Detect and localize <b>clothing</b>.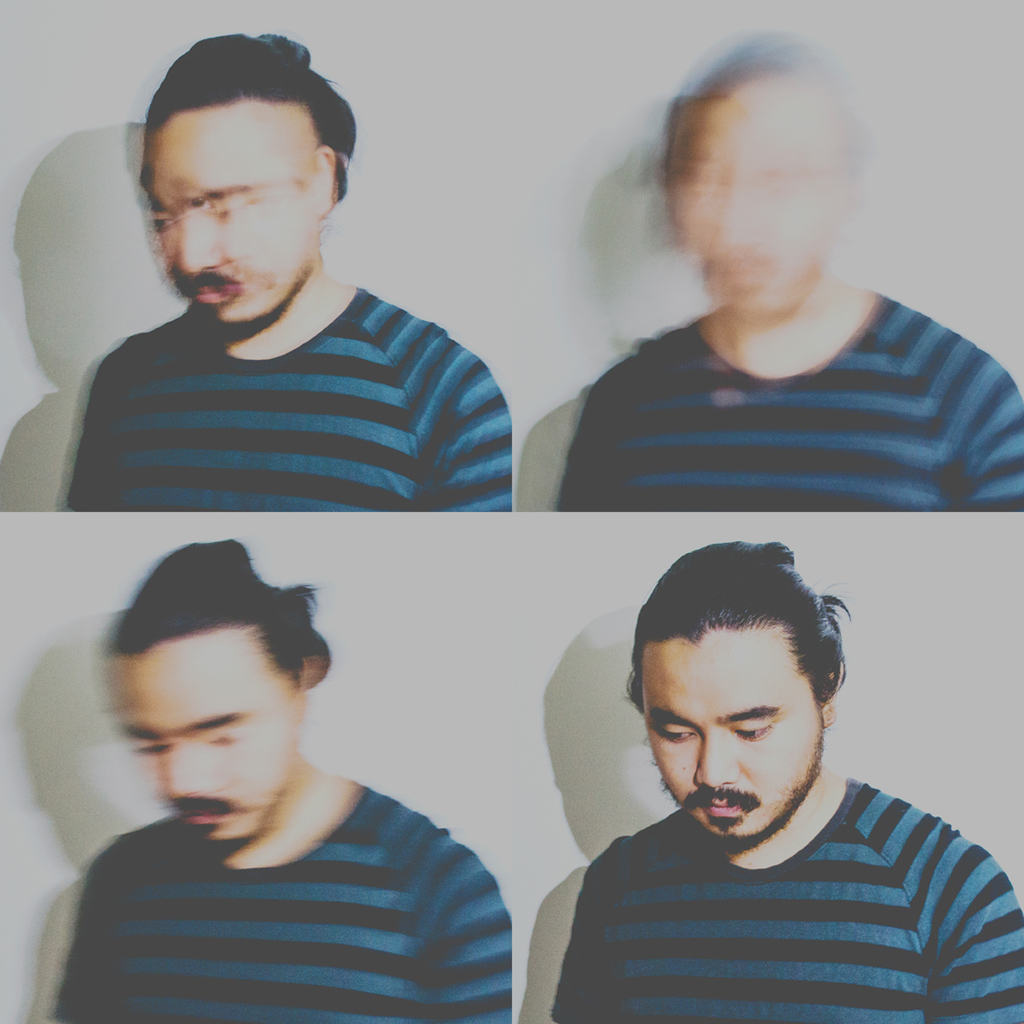
Localized at pyautogui.locateOnScreen(64, 289, 509, 515).
